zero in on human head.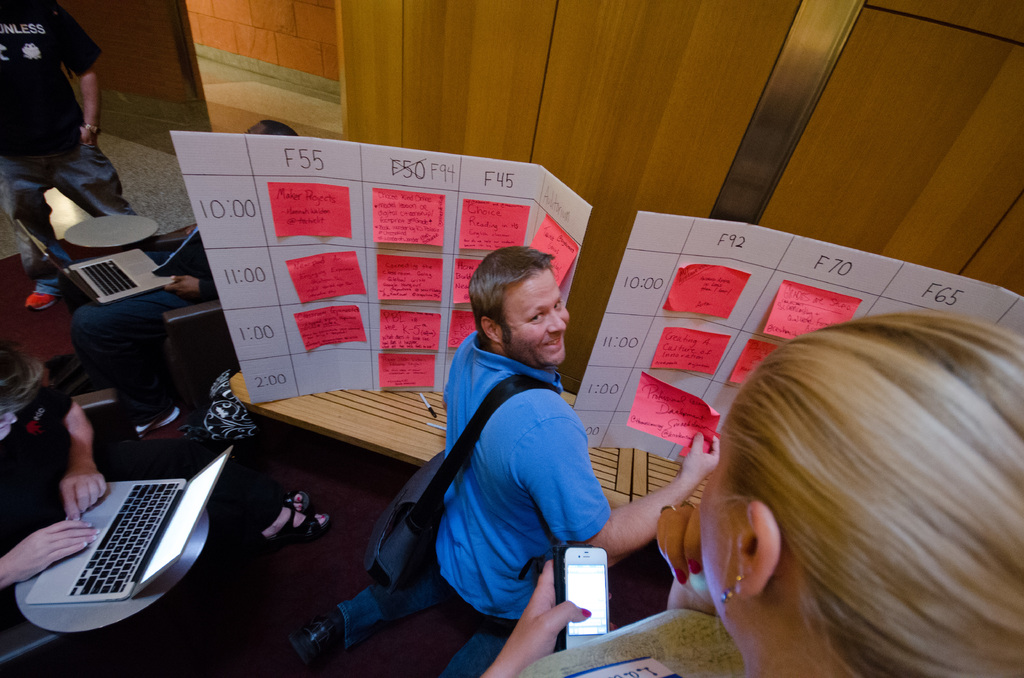
Zeroed in: 698/310/1023/677.
